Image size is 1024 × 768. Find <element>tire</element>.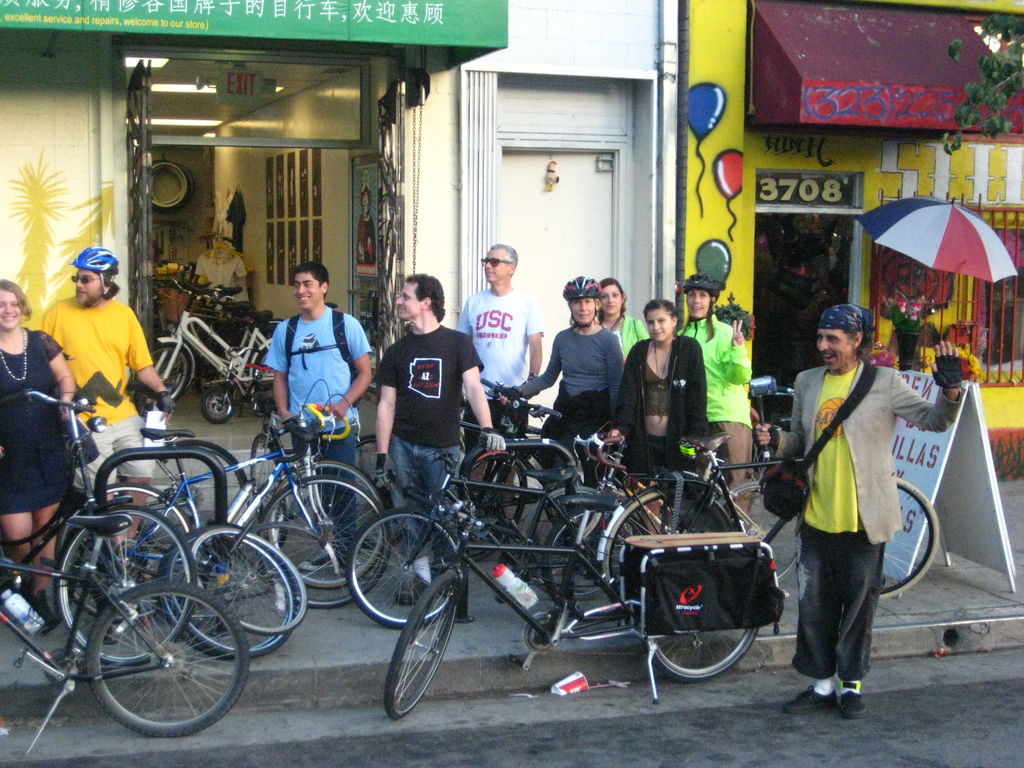
bbox=[57, 504, 197, 667].
